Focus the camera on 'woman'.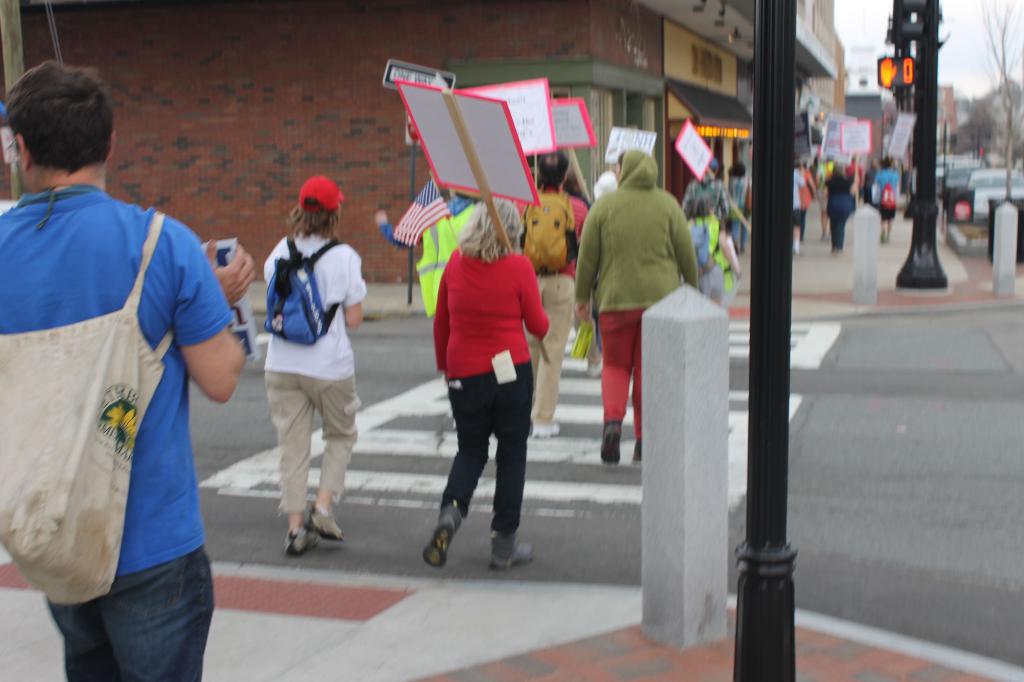
Focus region: {"left": 423, "top": 198, "right": 542, "bottom": 585}.
